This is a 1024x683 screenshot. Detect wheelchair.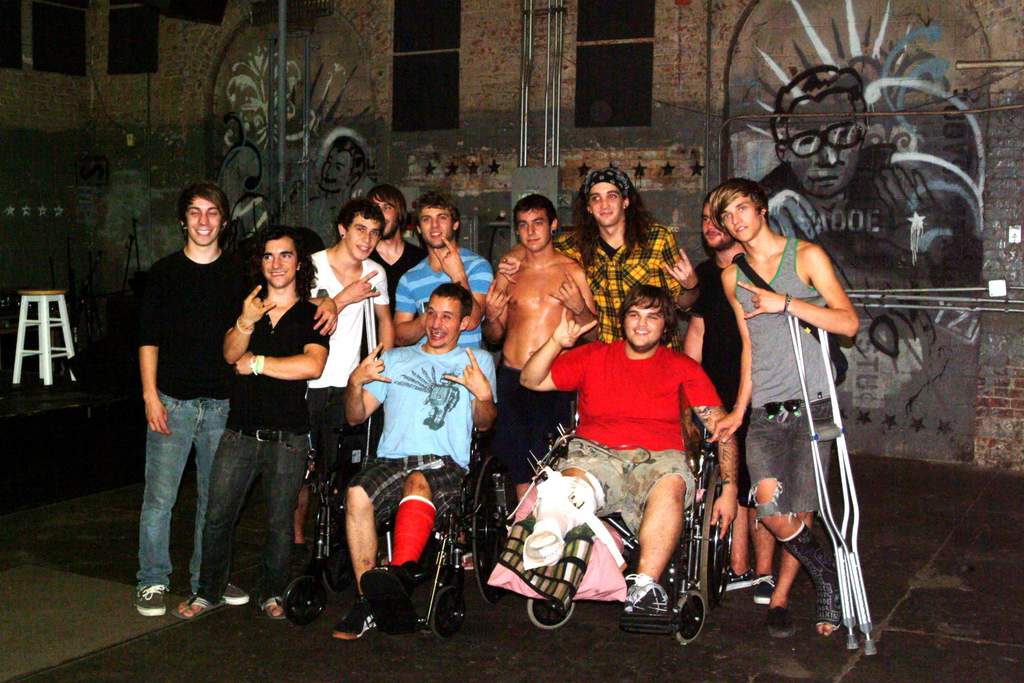
l=278, t=377, r=515, b=625.
